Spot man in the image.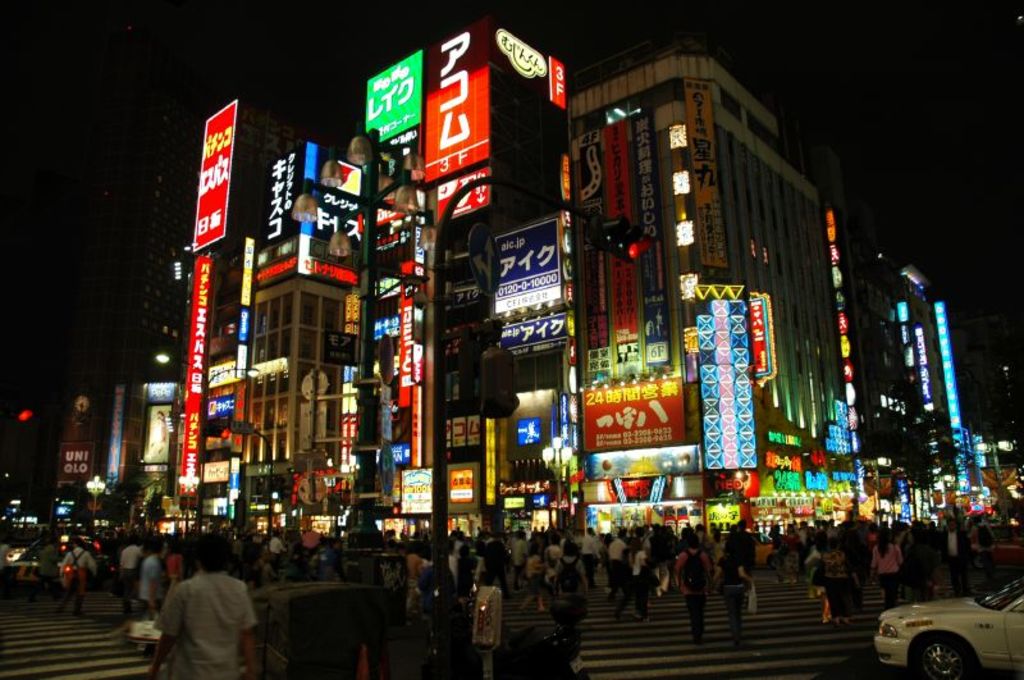
man found at x1=479 y1=529 x2=512 y2=593.
